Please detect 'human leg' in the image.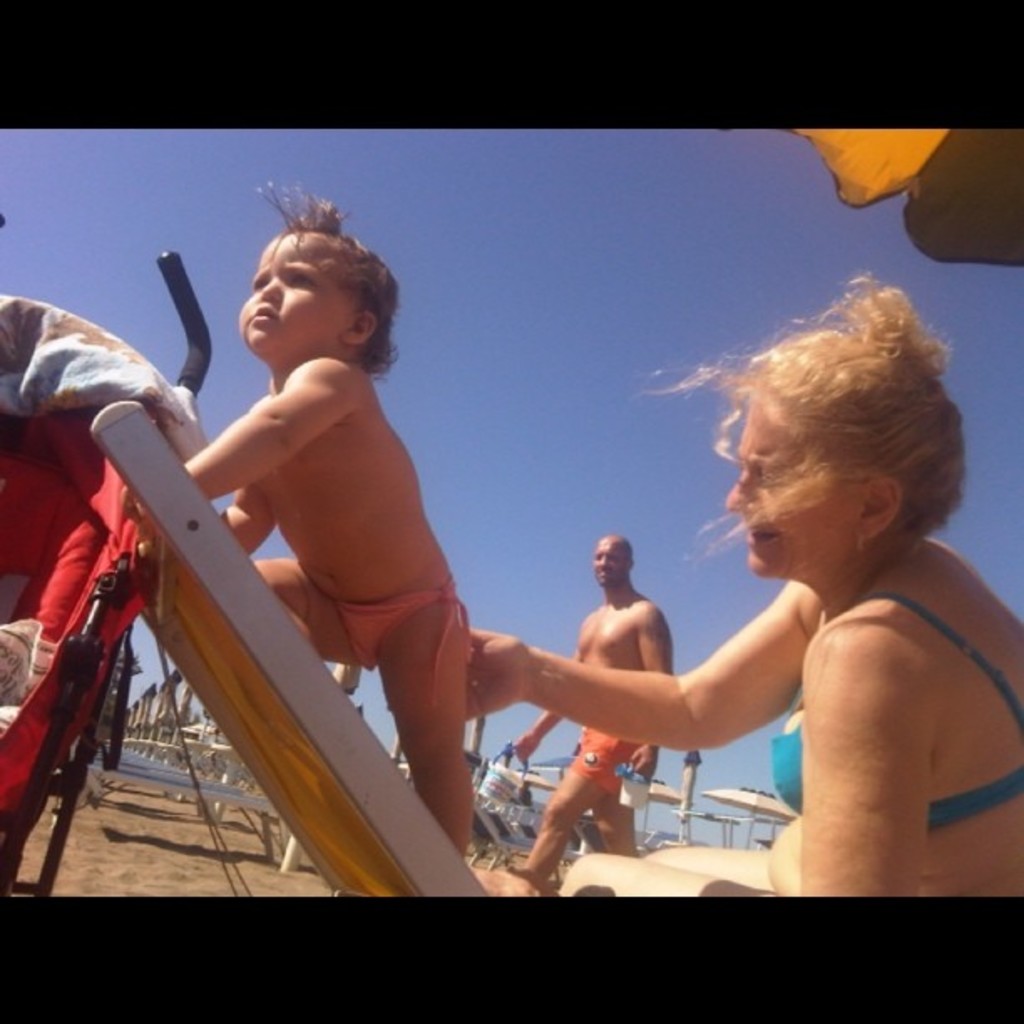
crop(596, 803, 637, 850).
